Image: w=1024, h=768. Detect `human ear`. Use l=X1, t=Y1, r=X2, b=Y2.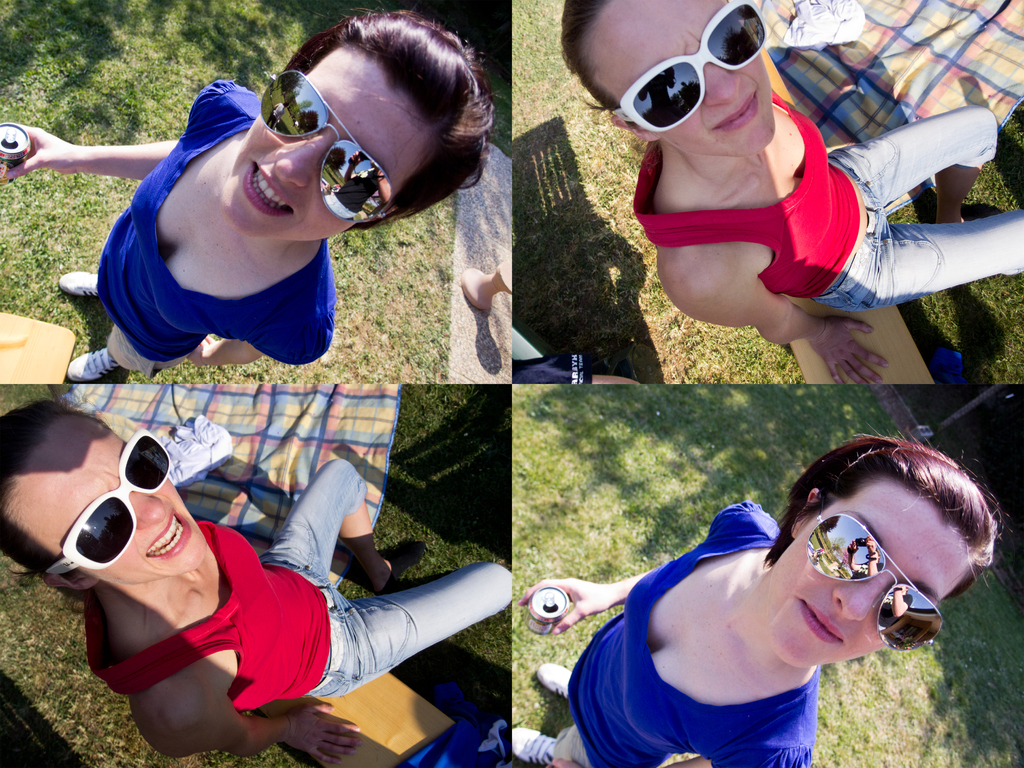
l=610, t=118, r=657, b=143.
